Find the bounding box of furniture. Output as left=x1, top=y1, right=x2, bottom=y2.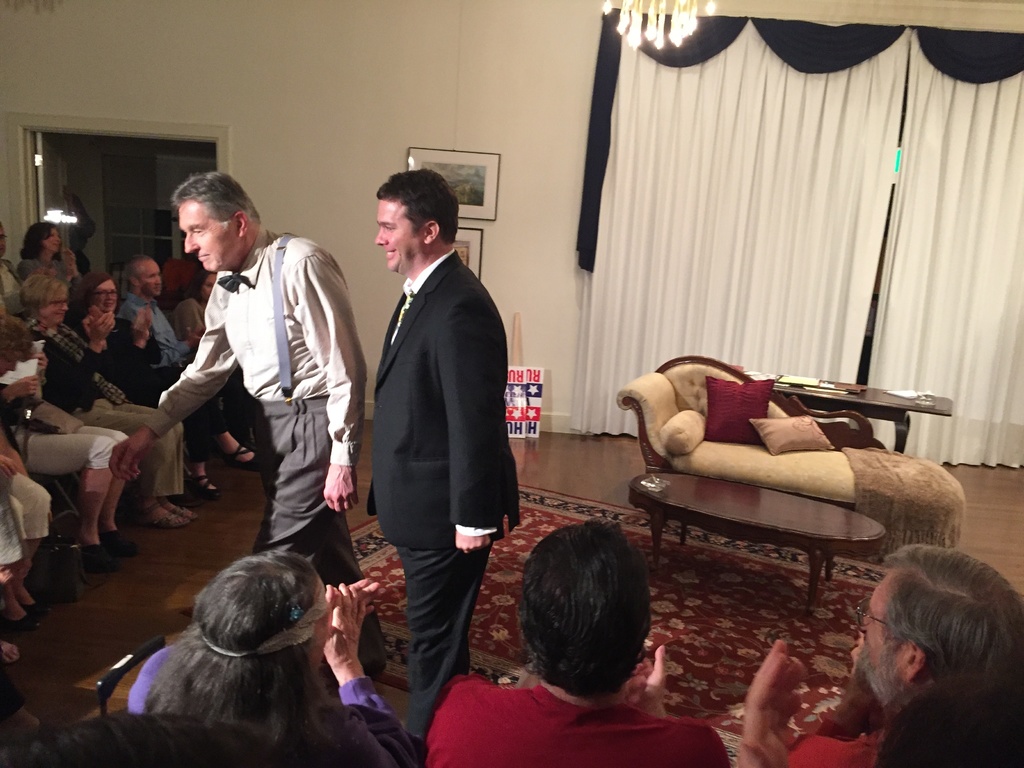
left=626, top=474, right=885, bottom=614.
